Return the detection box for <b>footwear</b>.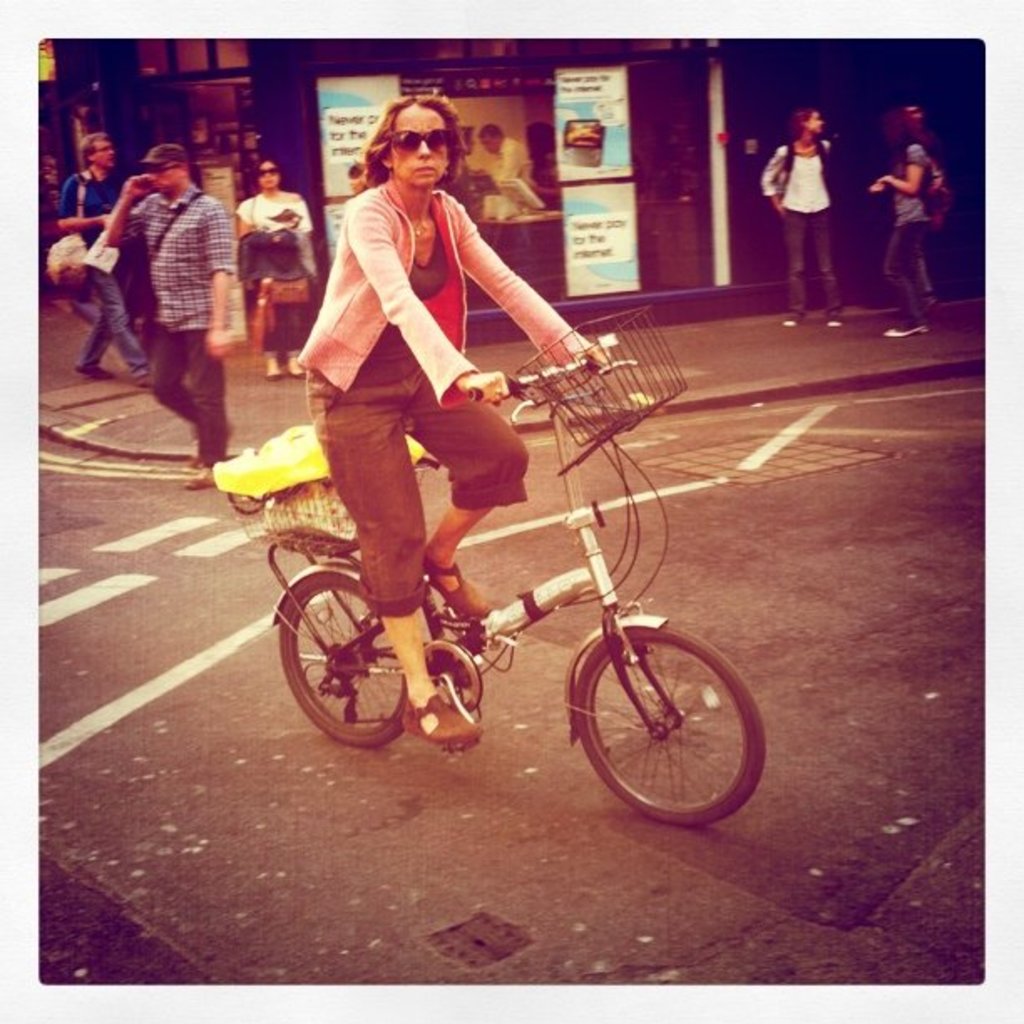
428,550,494,617.
